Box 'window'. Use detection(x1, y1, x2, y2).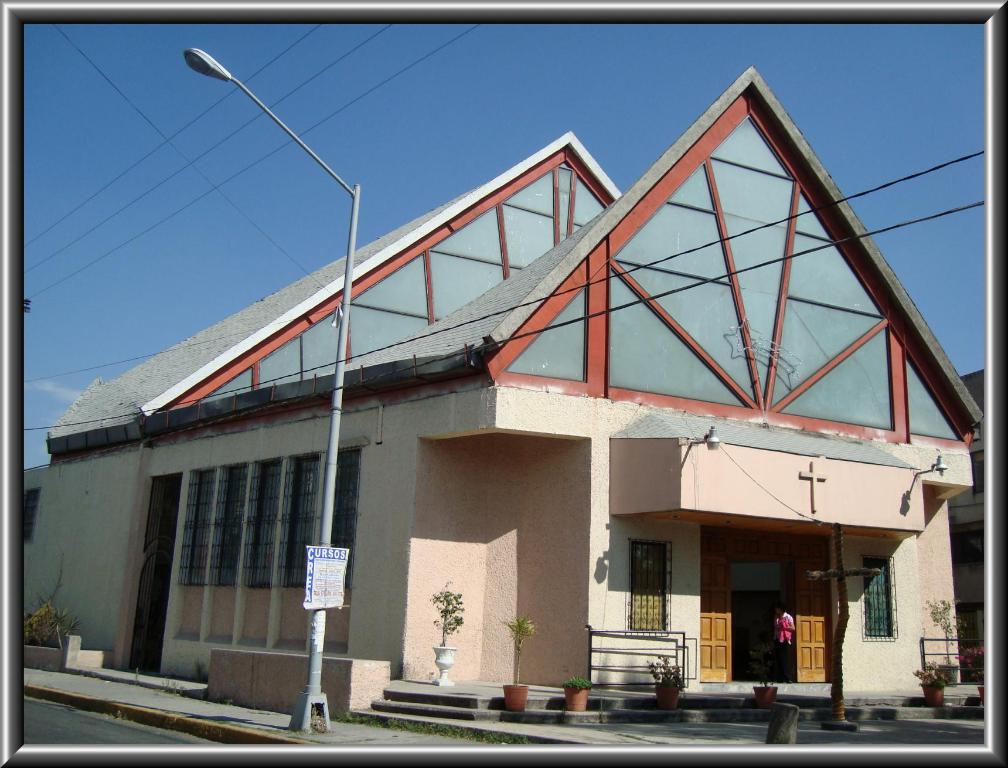
detection(861, 556, 896, 642).
